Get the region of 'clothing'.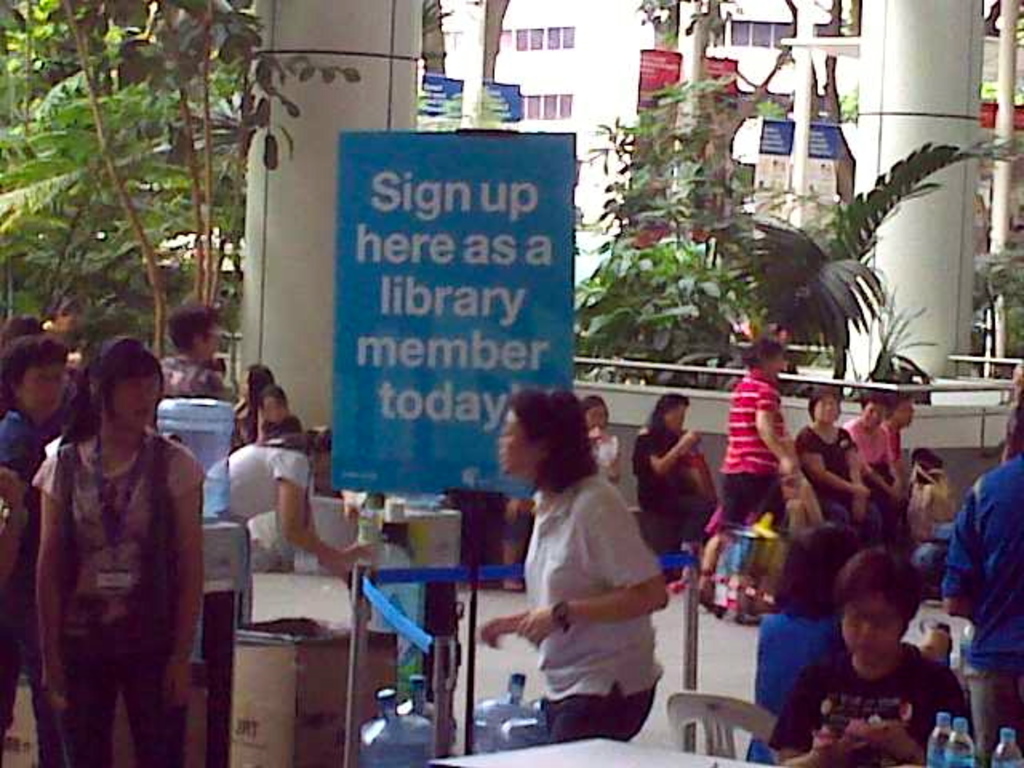
(x1=523, y1=464, x2=666, y2=750).
